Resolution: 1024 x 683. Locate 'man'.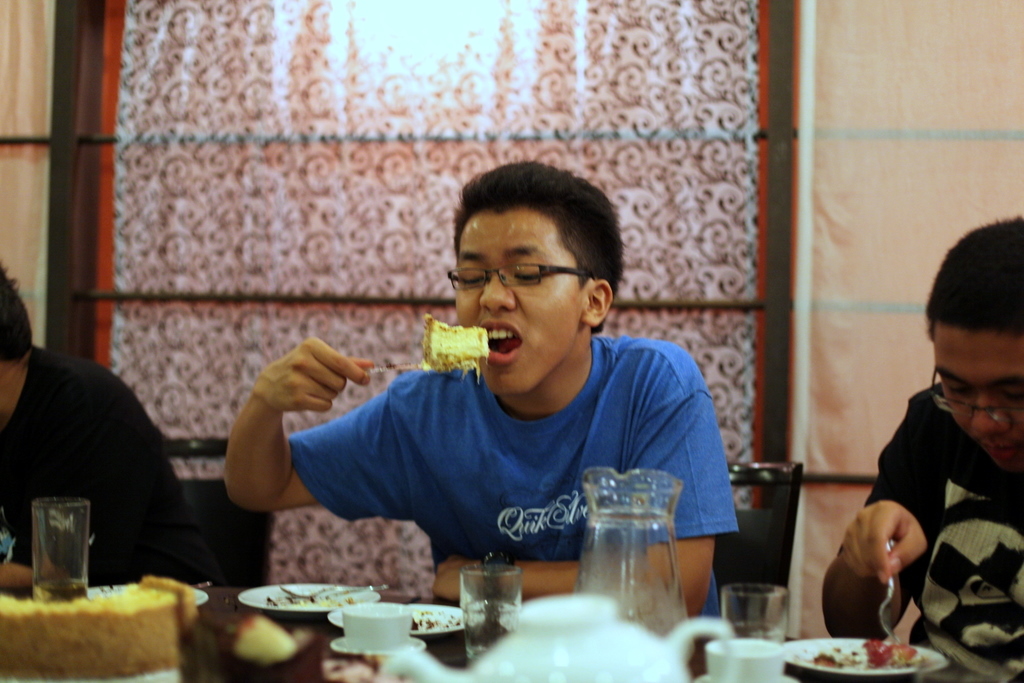
(220, 157, 742, 618).
